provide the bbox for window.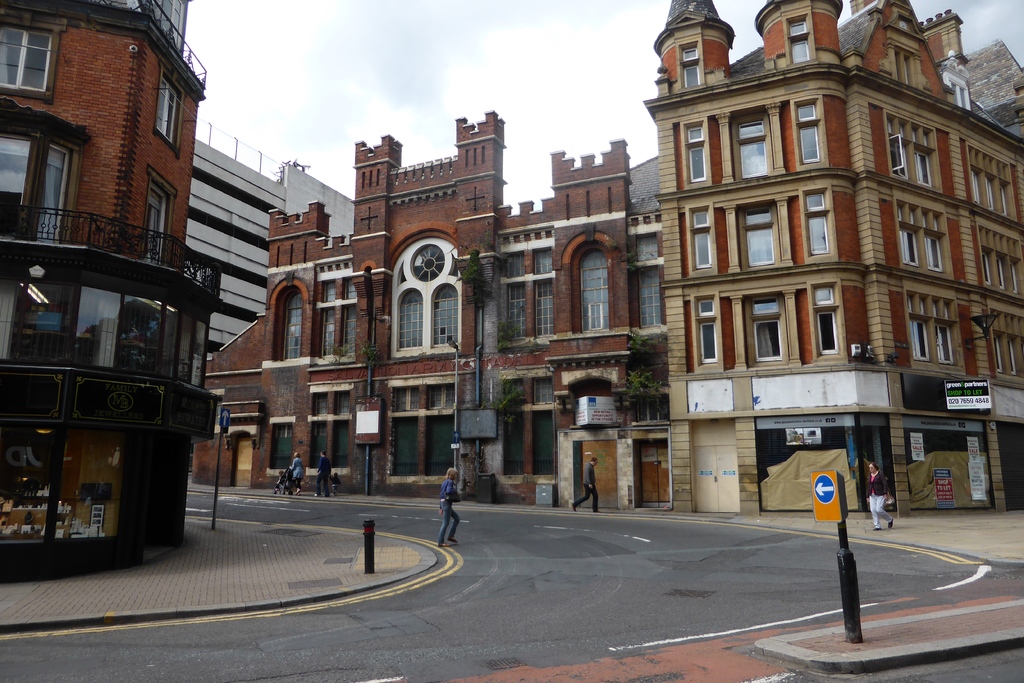
691/210/713/272.
